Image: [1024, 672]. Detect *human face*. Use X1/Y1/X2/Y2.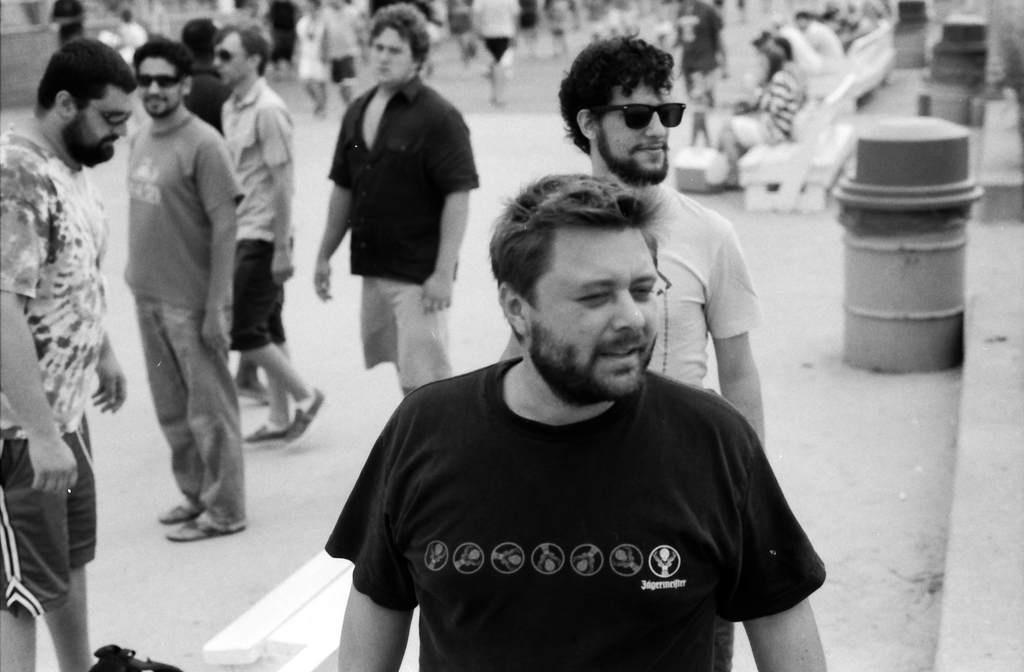
753/50/772/85.
